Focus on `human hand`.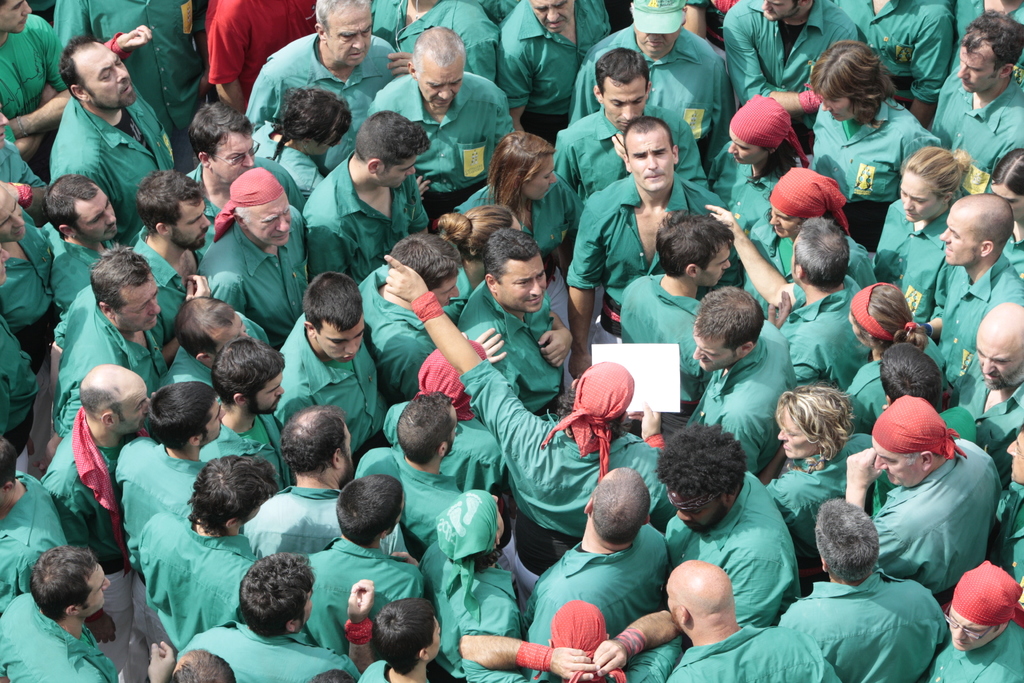
Focused at box=[147, 638, 175, 682].
